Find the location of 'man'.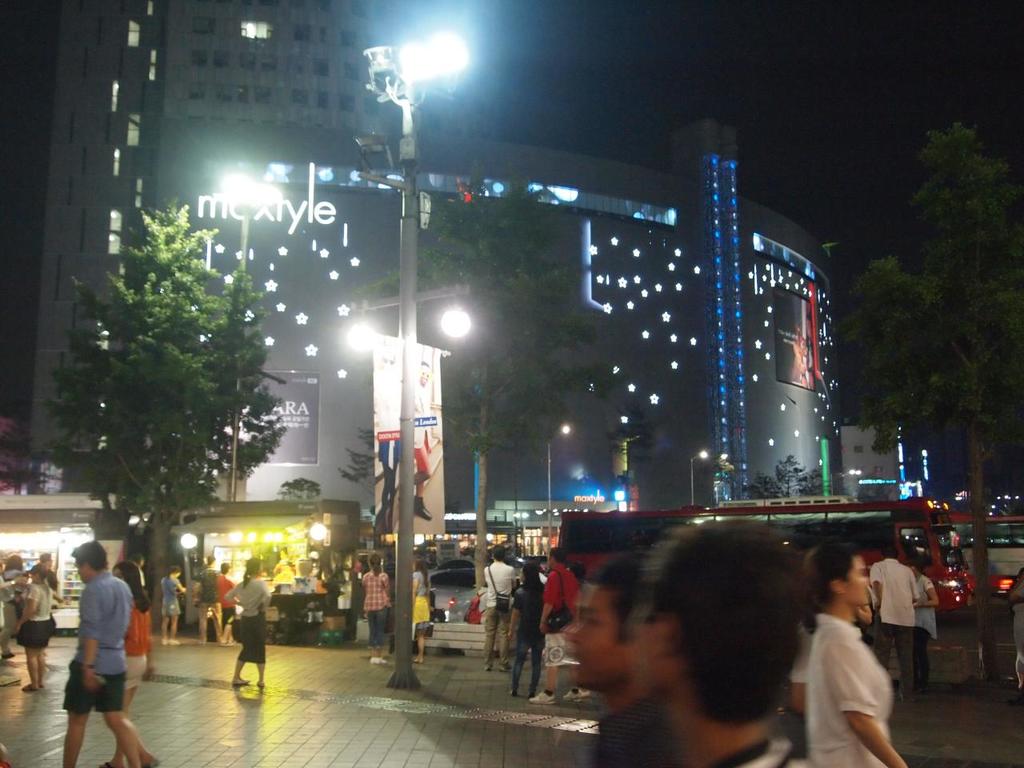
Location: [x1=529, y1=549, x2=591, y2=703].
